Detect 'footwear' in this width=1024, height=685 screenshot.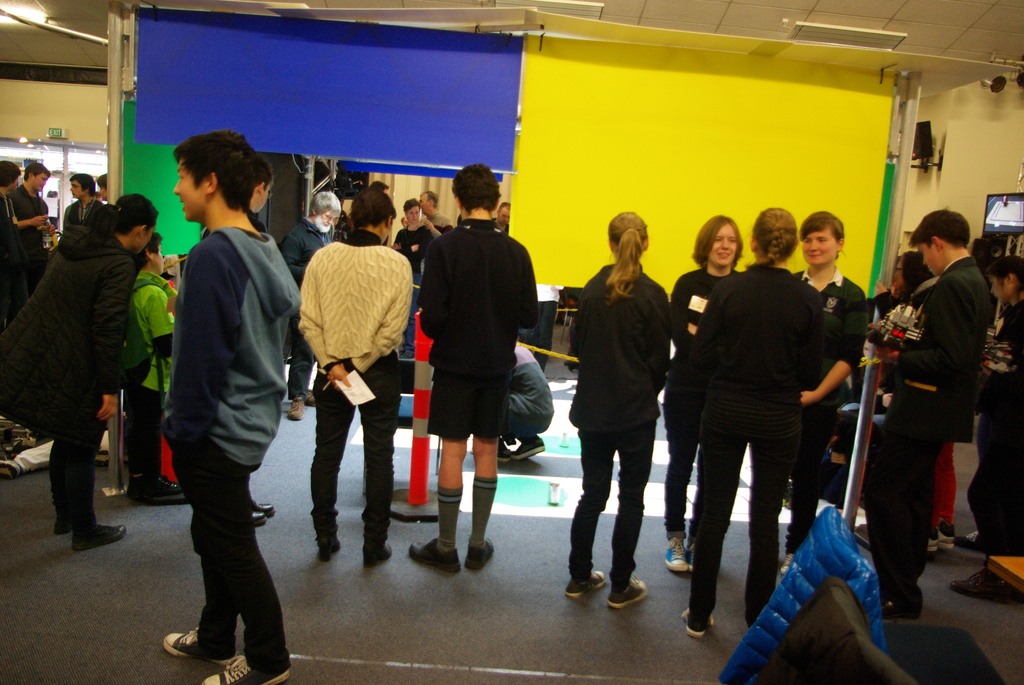
Detection: bbox(497, 437, 512, 466).
